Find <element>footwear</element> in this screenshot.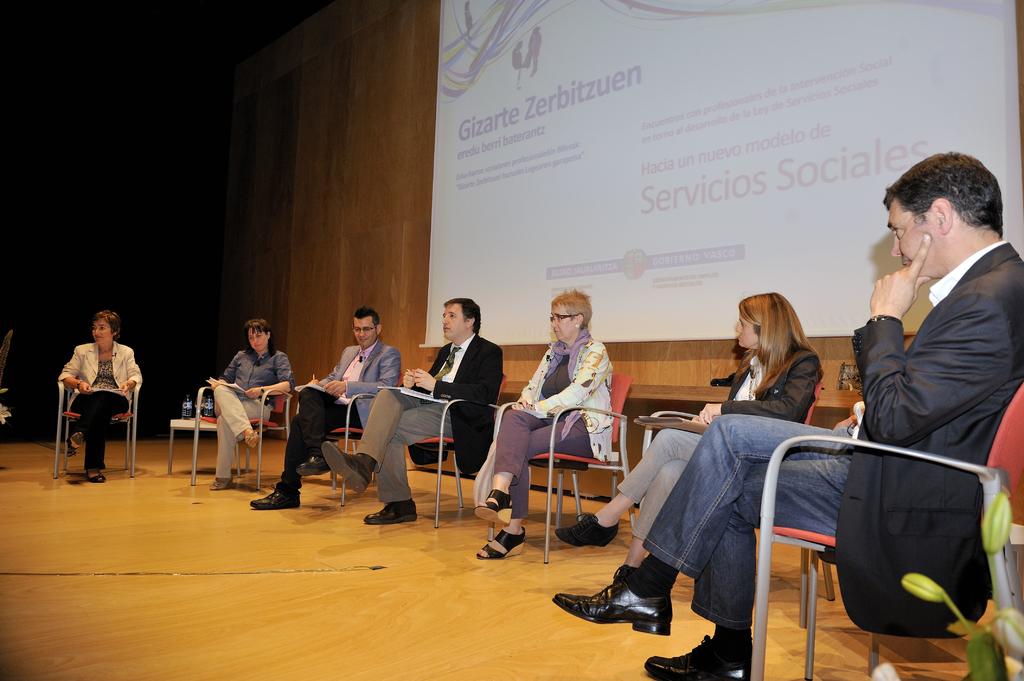
The bounding box for <element>footwear</element> is <box>324,438,372,496</box>.
